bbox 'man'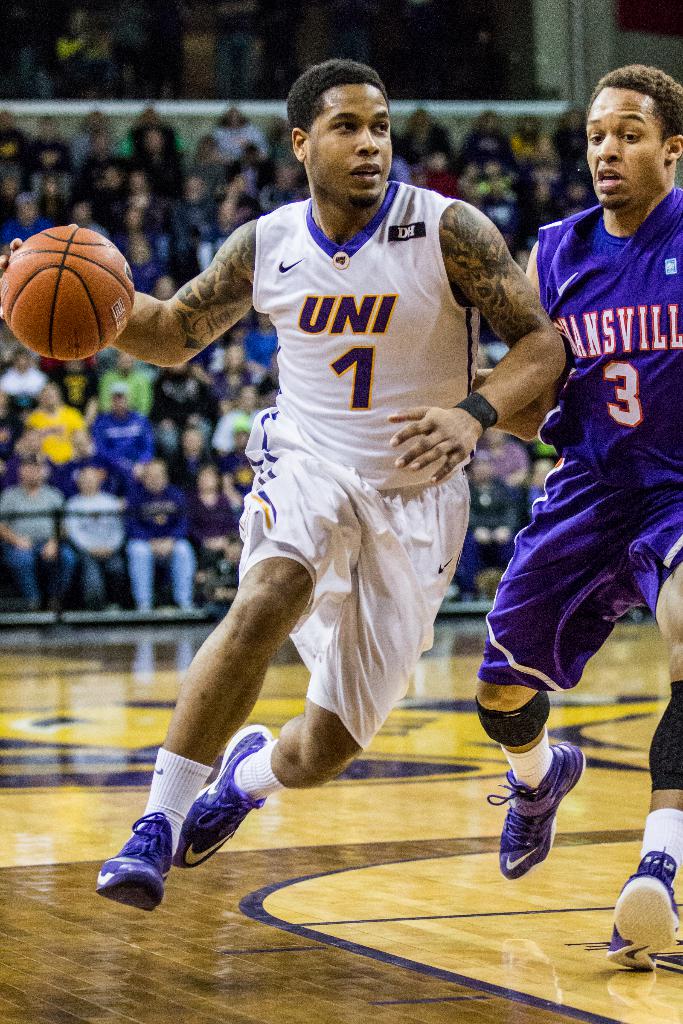
l=0, t=463, r=85, b=610
